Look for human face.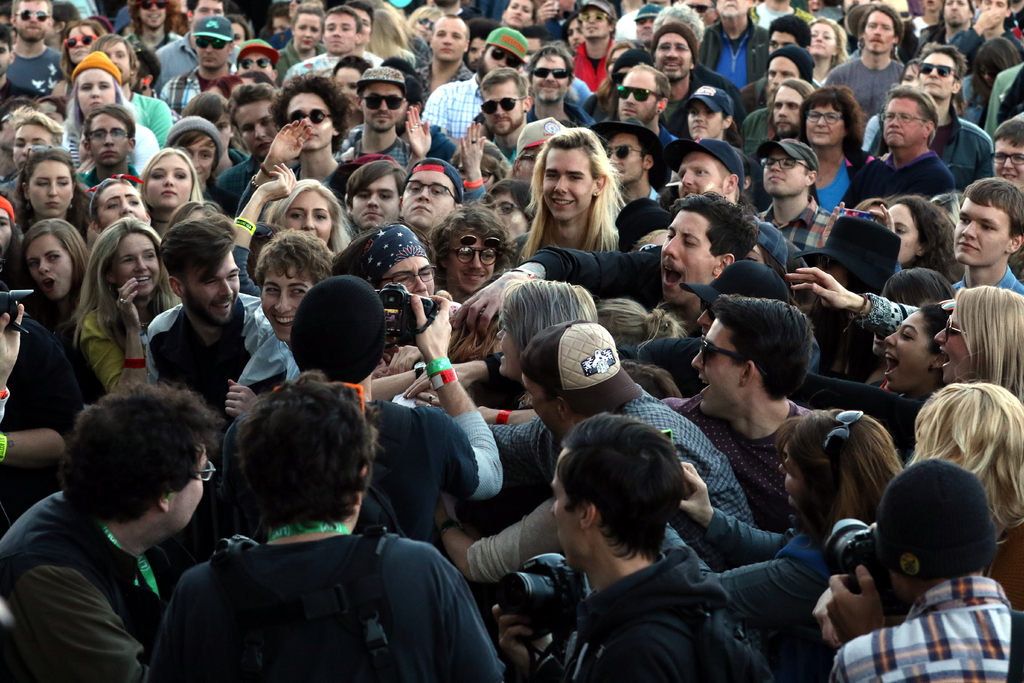
Found: [x1=808, y1=17, x2=840, y2=53].
